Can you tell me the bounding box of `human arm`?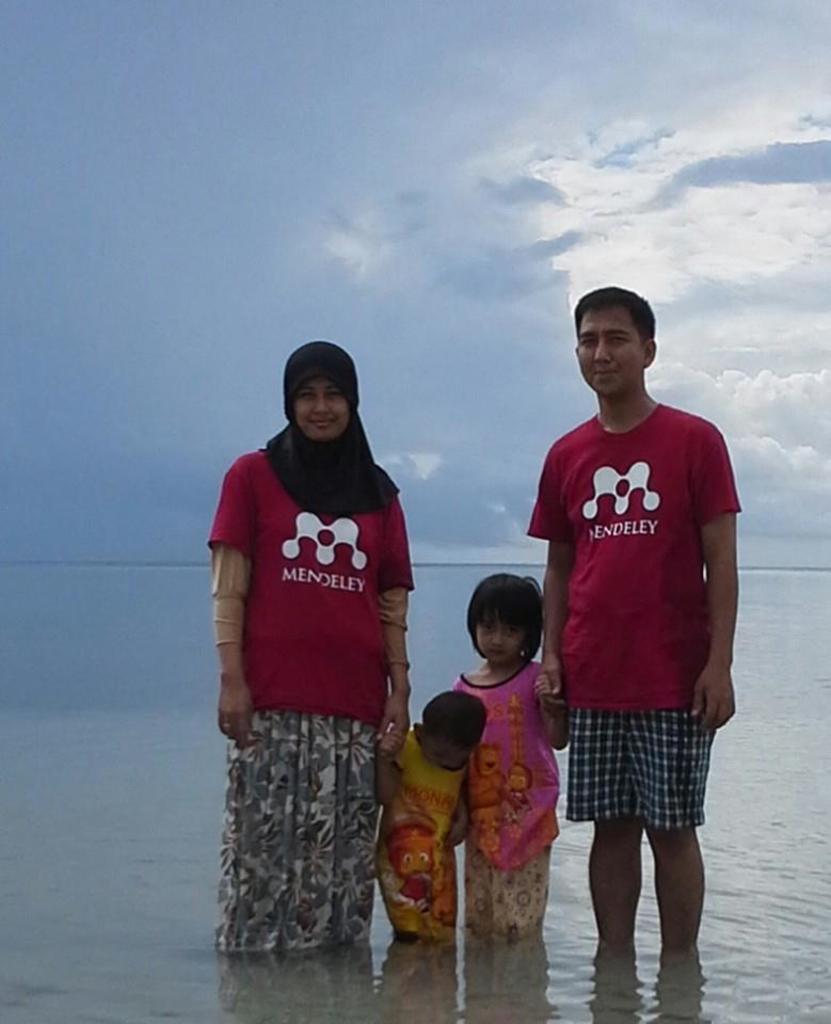
l=536, t=668, r=572, b=753.
